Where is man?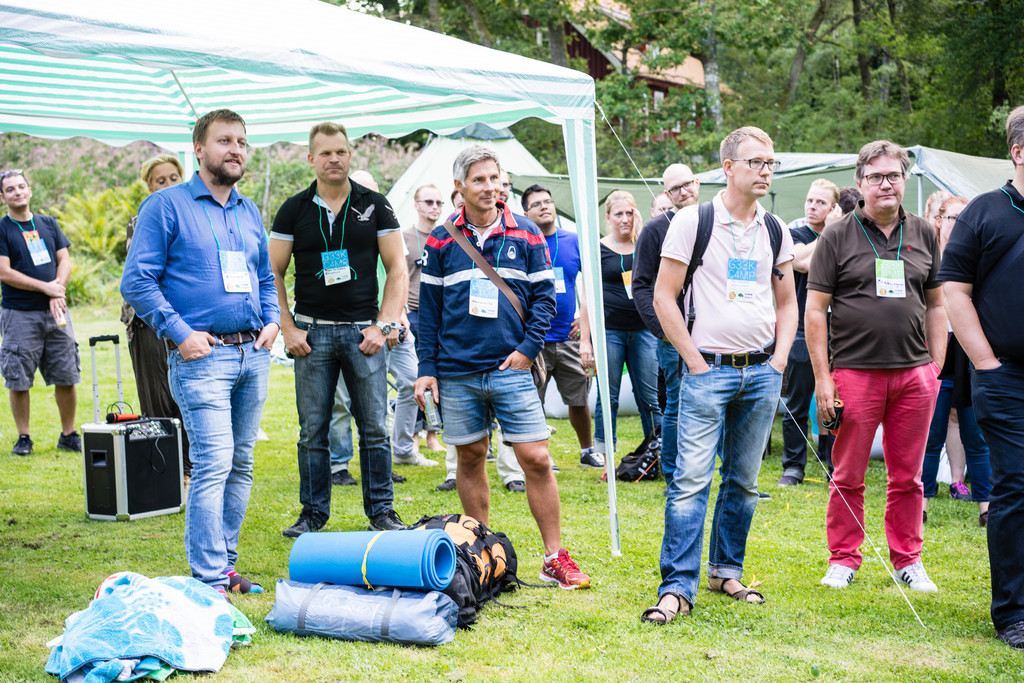
414, 148, 594, 595.
